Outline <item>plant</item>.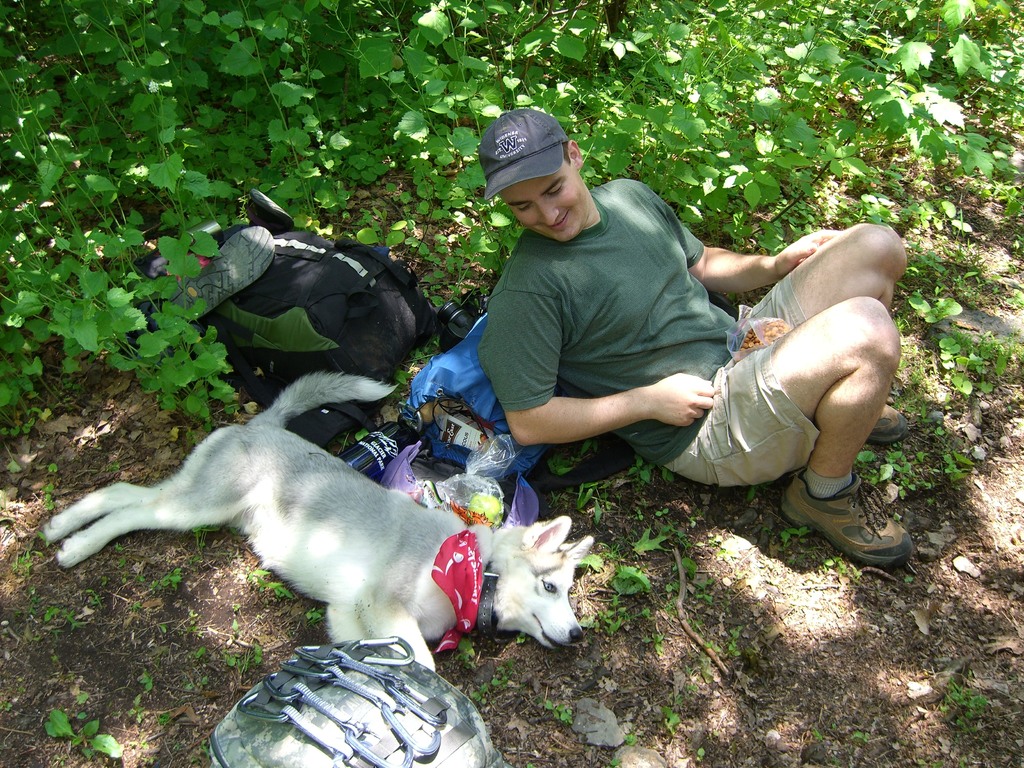
Outline: 176:625:204:639.
